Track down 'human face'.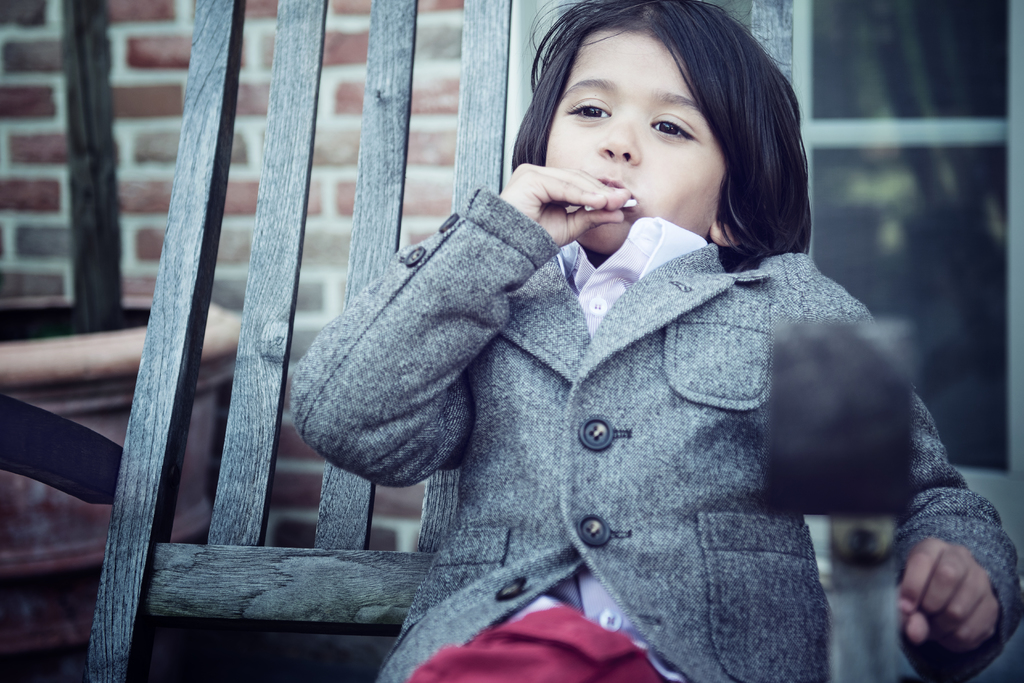
Tracked to l=546, t=33, r=724, b=258.
